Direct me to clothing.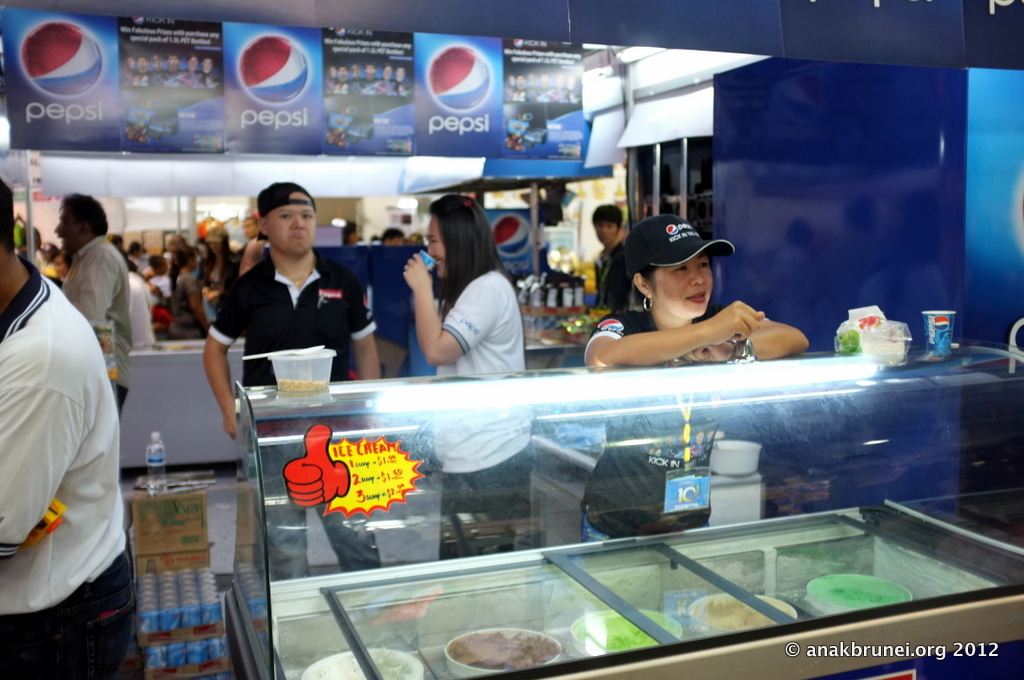
Direction: [5, 248, 133, 662].
